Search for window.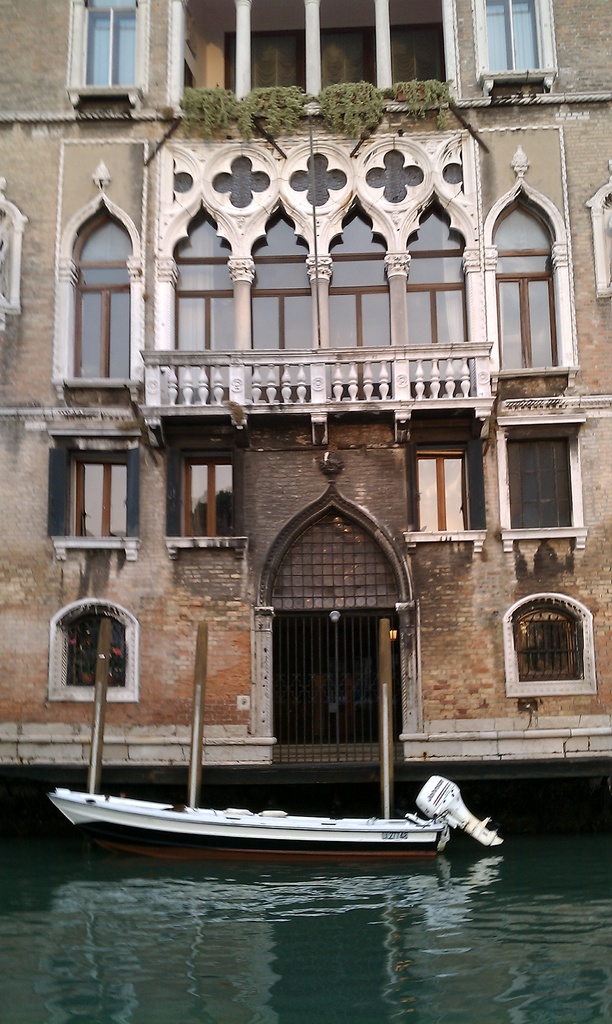
Found at {"x1": 328, "y1": 204, "x2": 391, "y2": 356}.
